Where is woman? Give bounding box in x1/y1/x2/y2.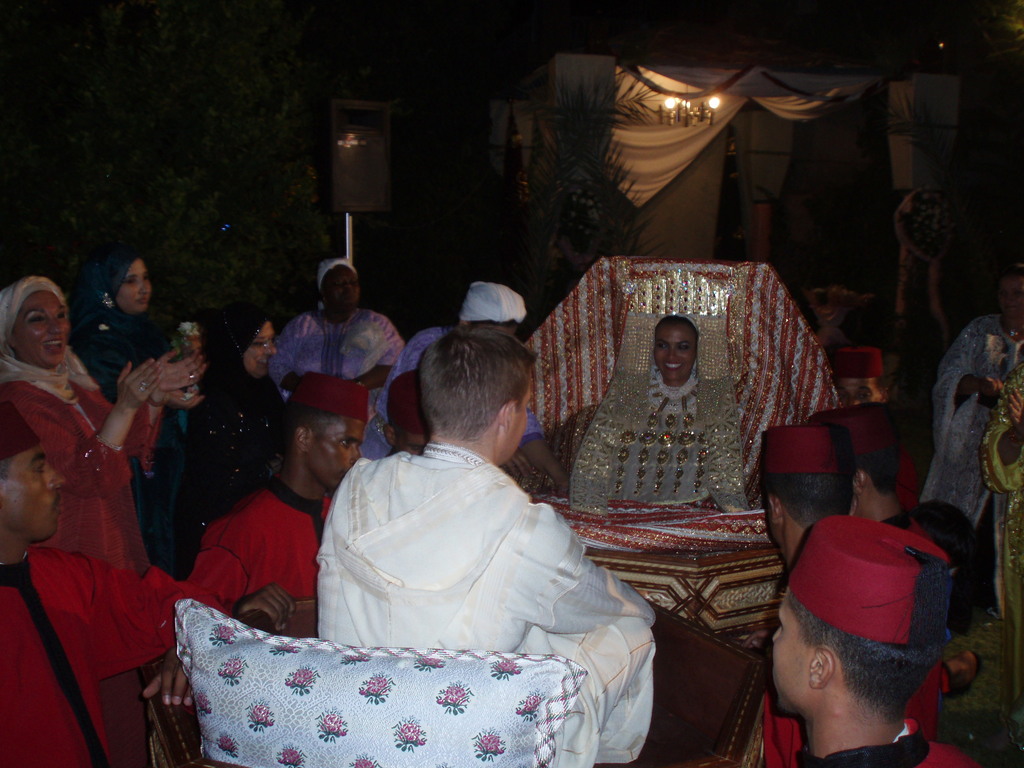
898/244/1023/533.
